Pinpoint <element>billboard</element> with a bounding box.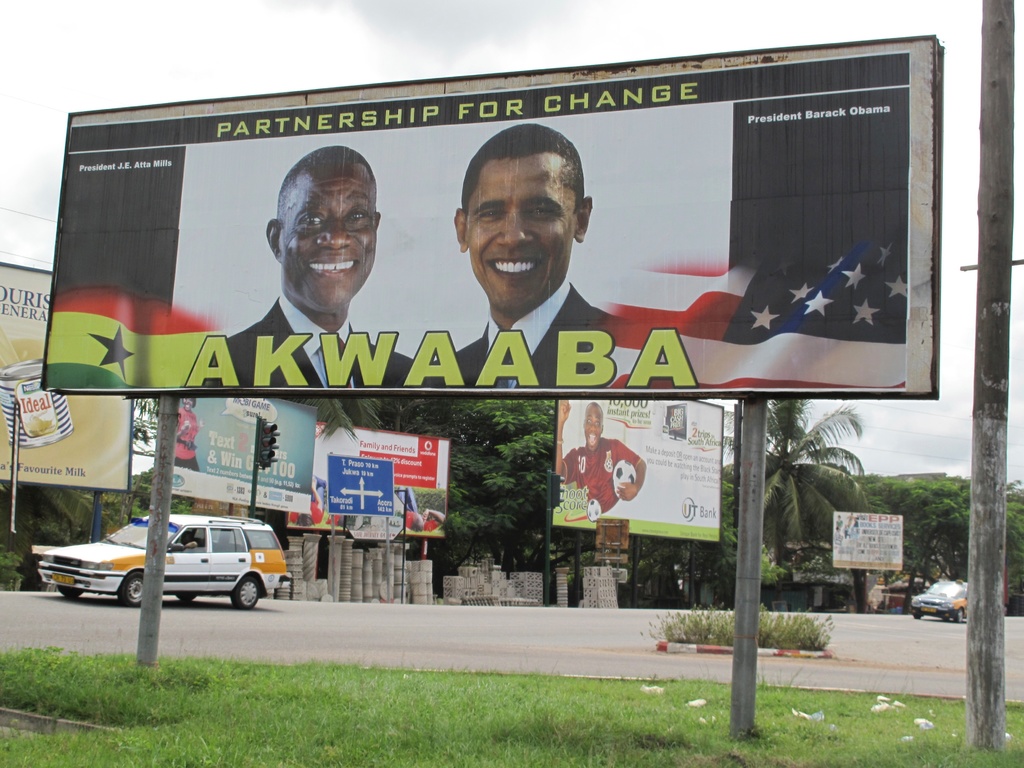
bbox=[0, 266, 121, 490].
